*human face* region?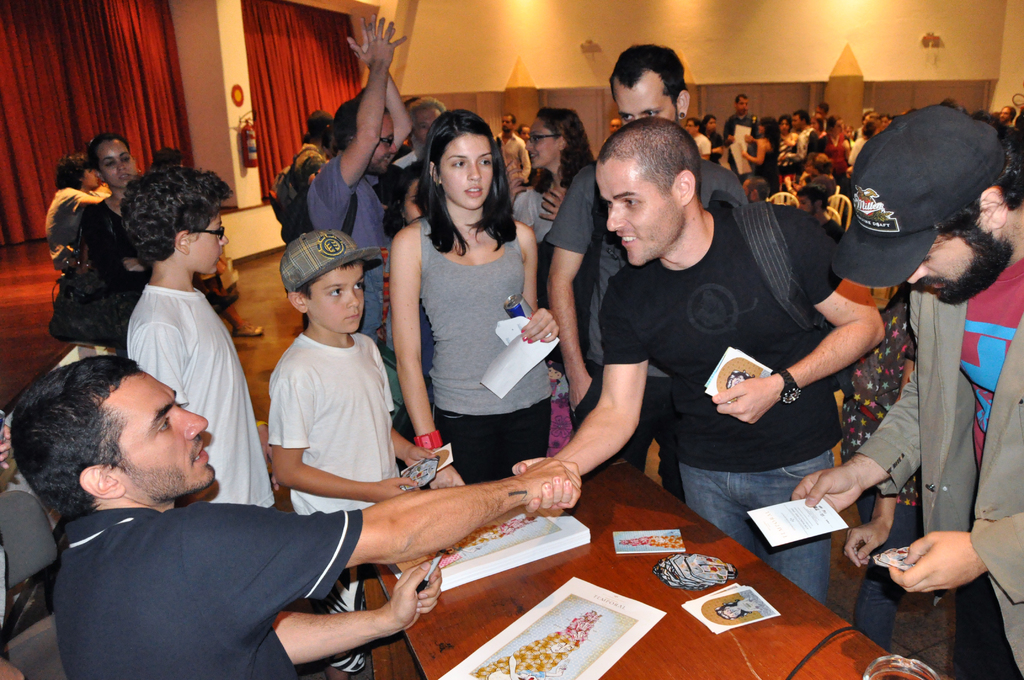
<region>745, 179, 749, 200</region>
